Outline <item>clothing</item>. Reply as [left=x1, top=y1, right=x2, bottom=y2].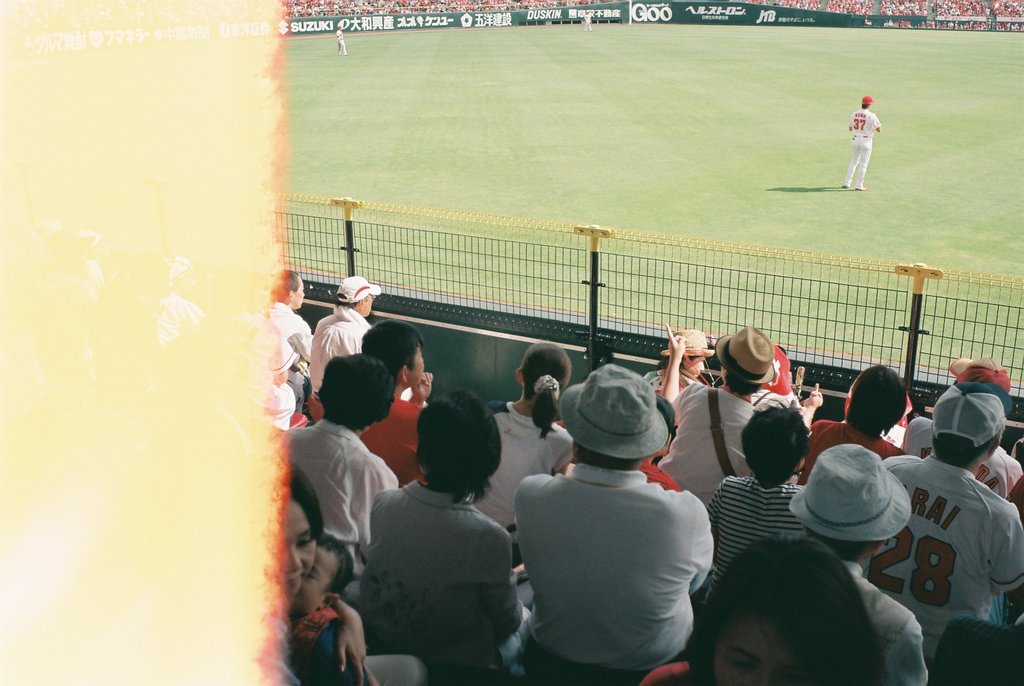
[left=714, top=470, right=792, bottom=575].
